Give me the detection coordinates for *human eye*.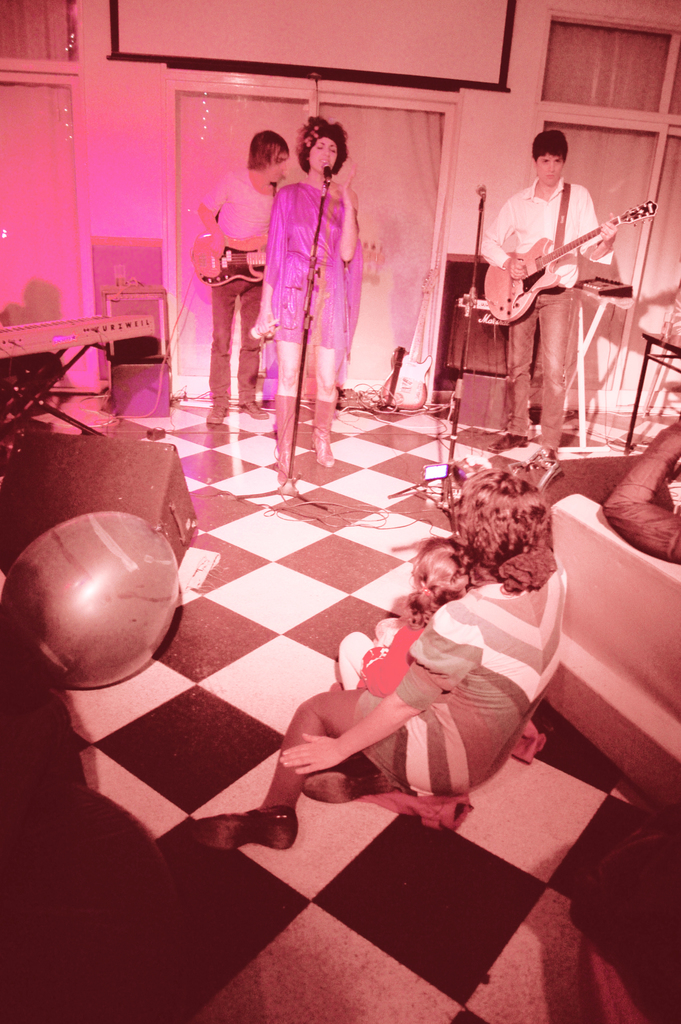
box=[554, 158, 561, 163].
